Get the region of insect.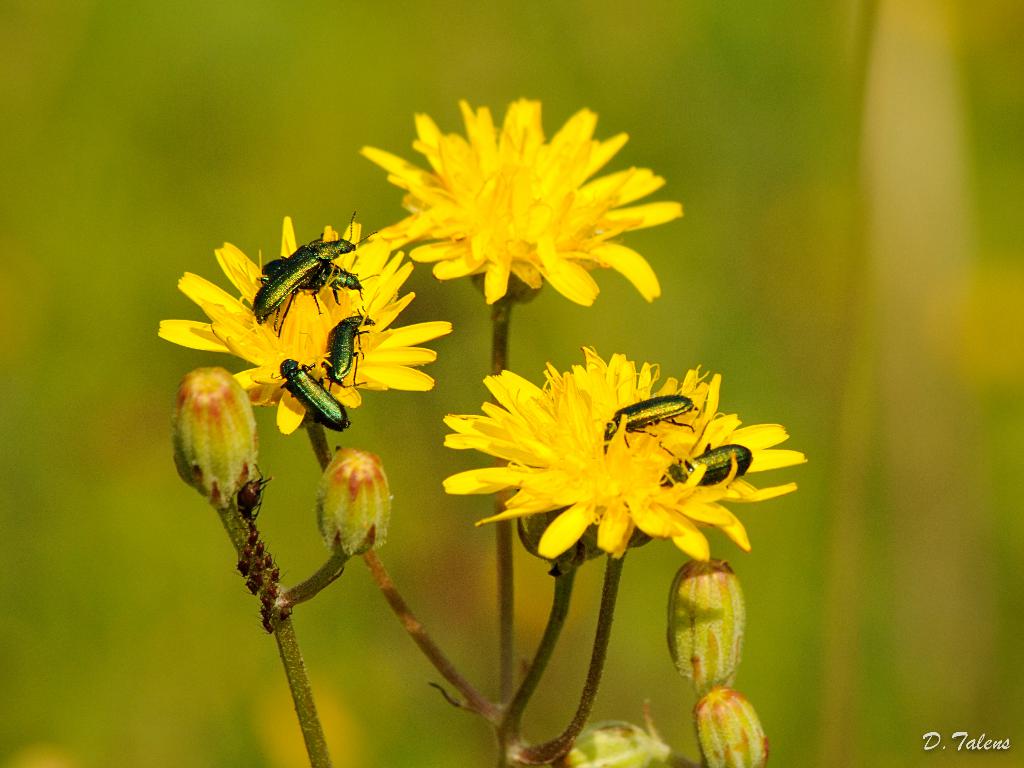
320 307 377 386.
